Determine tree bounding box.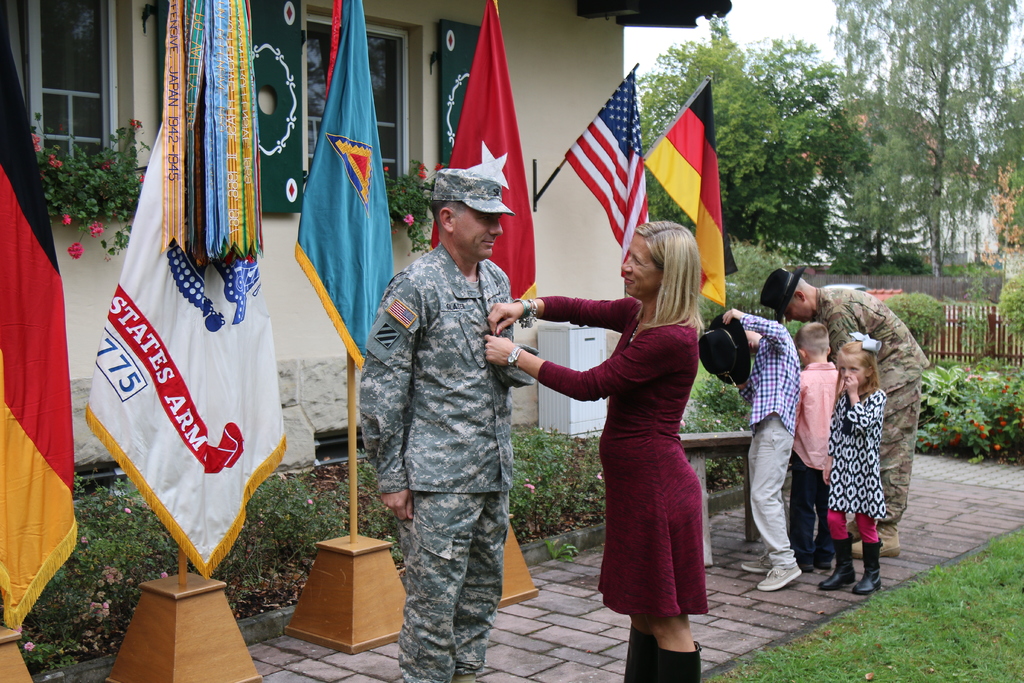
Determined: 824, 0, 1023, 276.
